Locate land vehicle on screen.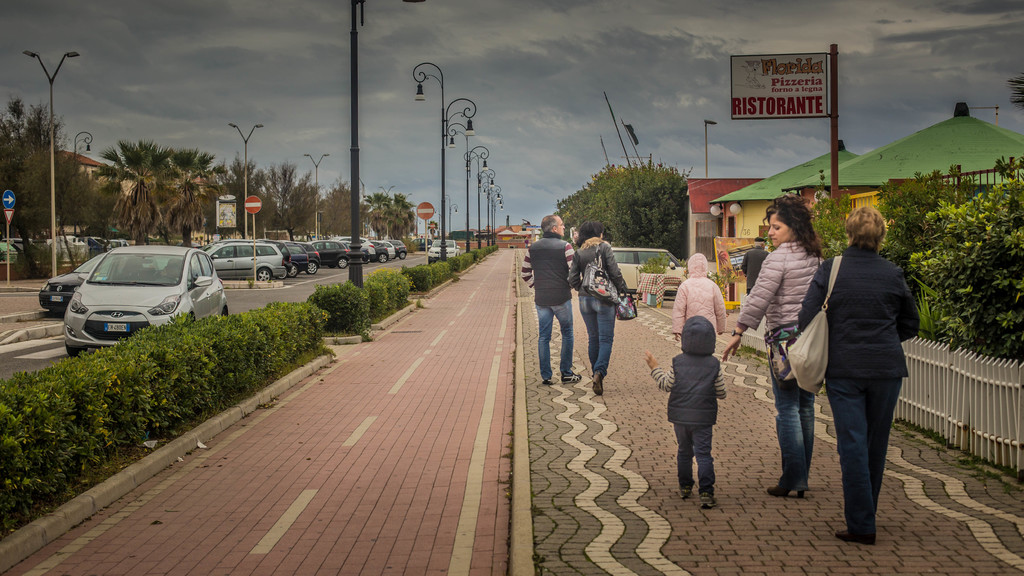
On screen at (324,234,378,265).
